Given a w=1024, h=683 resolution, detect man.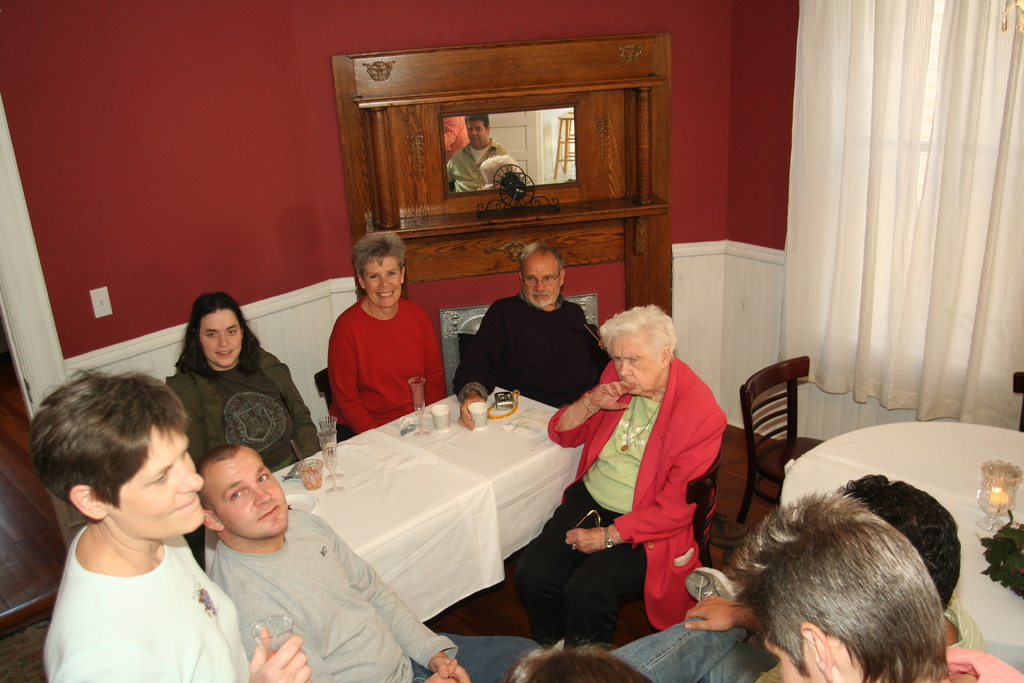
[601, 473, 996, 682].
